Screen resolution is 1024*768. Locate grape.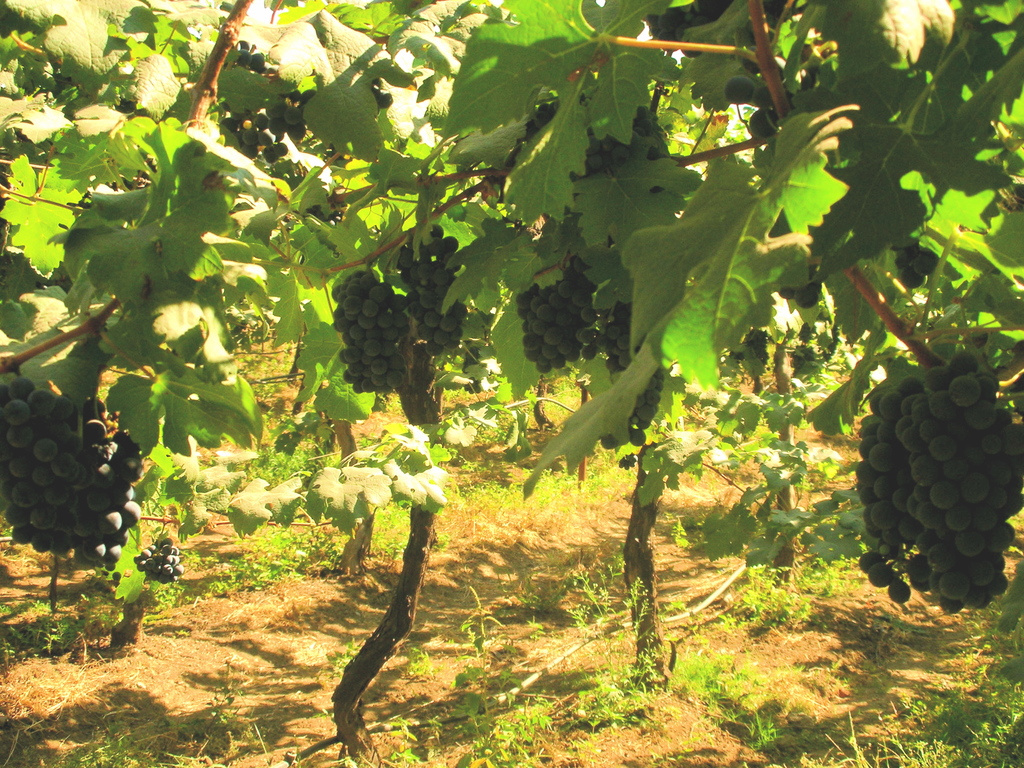
[755,87,772,108].
